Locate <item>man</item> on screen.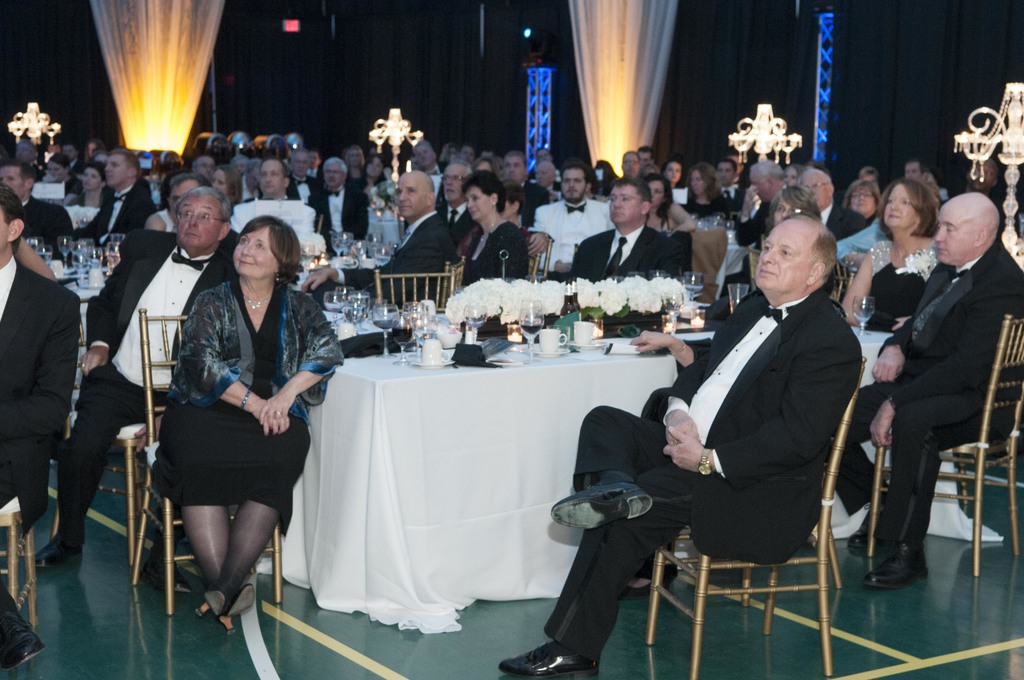
On screen at <bbox>147, 172, 204, 236</bbox>.
